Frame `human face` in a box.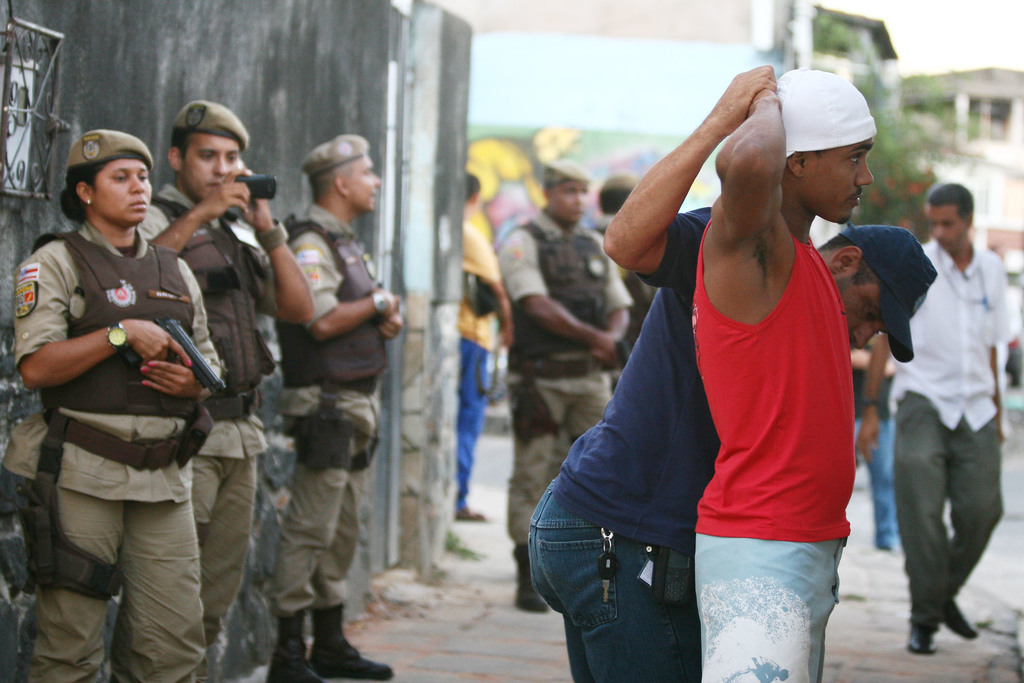
bbox=(931, 209, 960, 249).
